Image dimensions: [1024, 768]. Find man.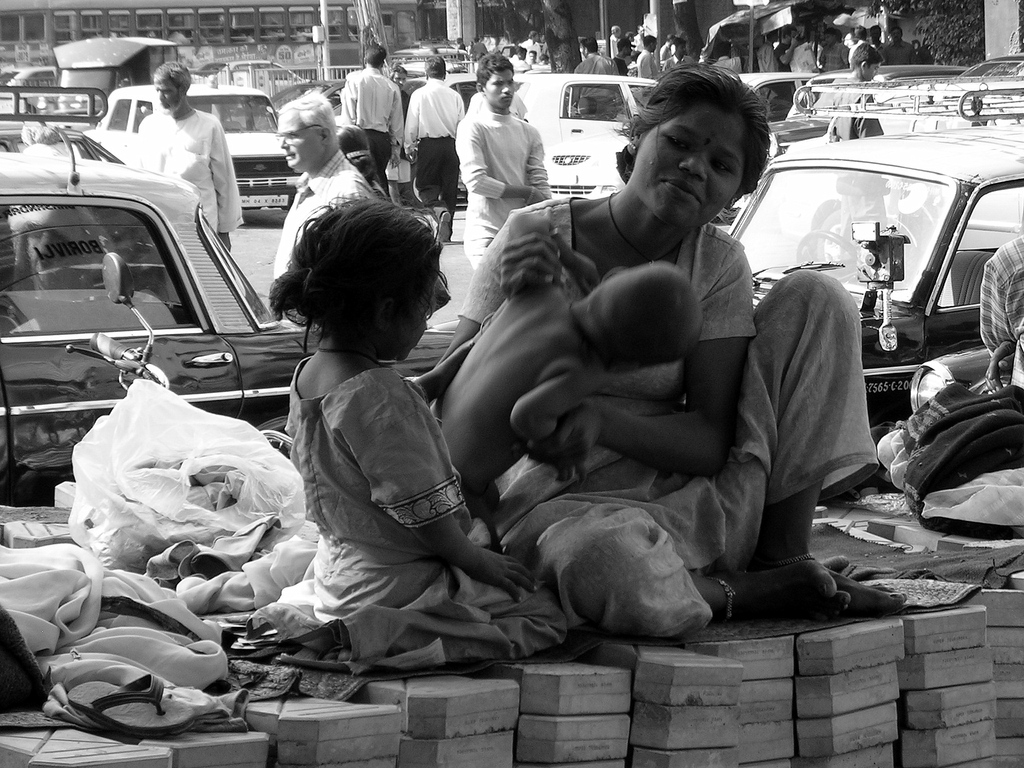
451 44 559 273.
